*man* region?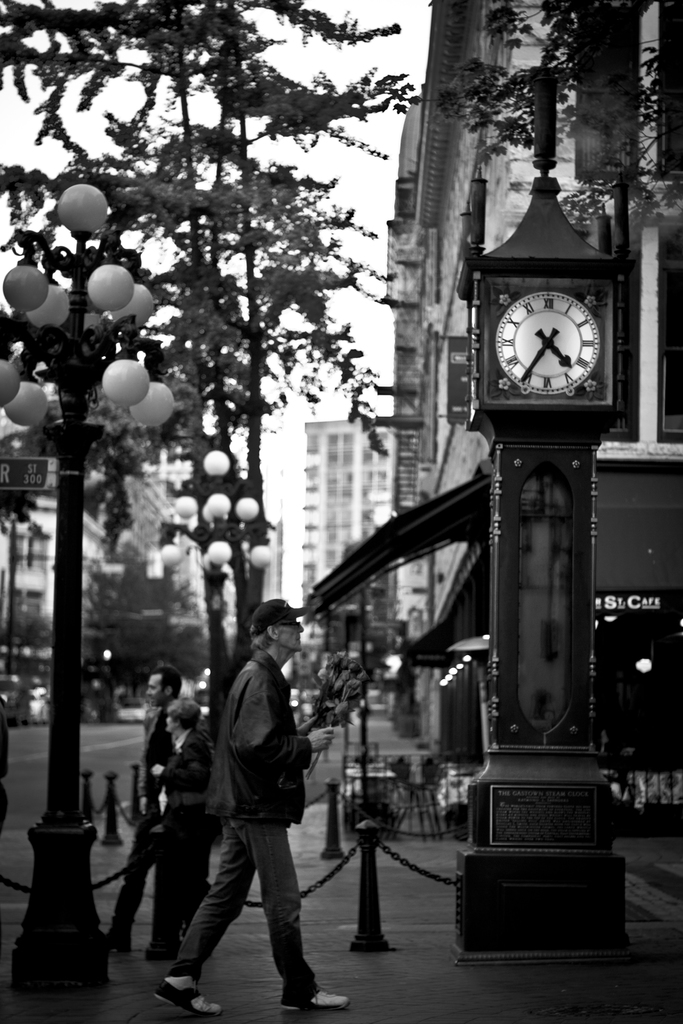
box=[108, 669, 181, 956]
